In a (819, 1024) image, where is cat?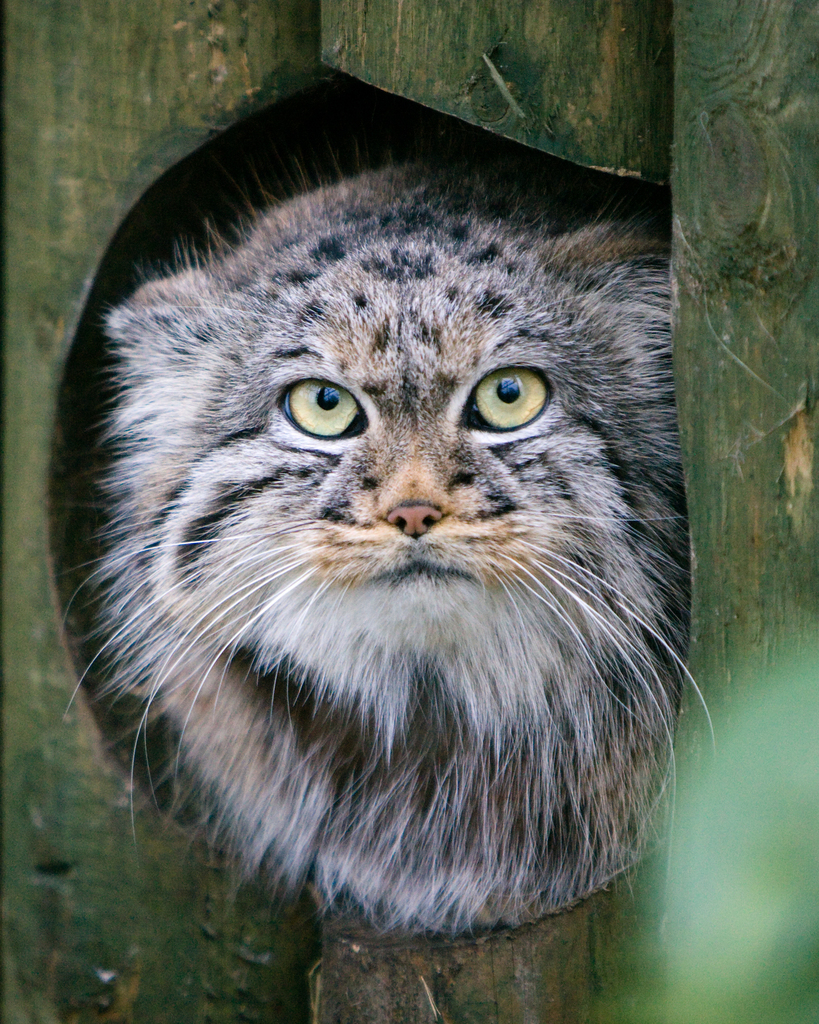
55, 142, 711, 952.
